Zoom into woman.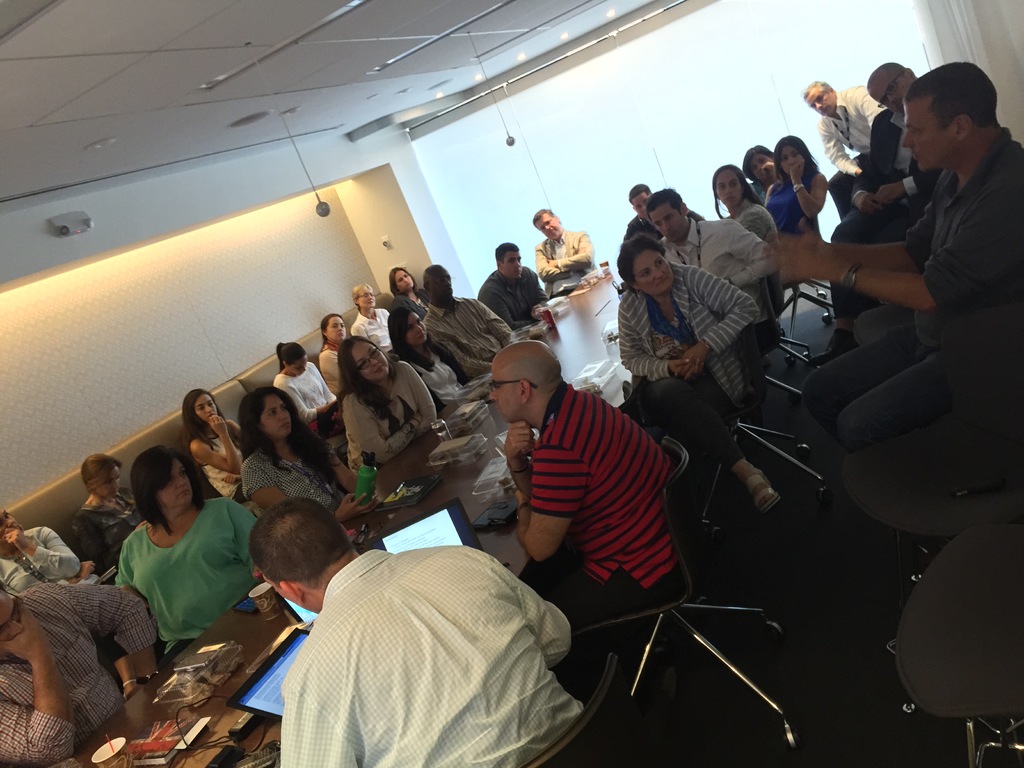
Zoom target: BBox(335, 335, 440, 483).
